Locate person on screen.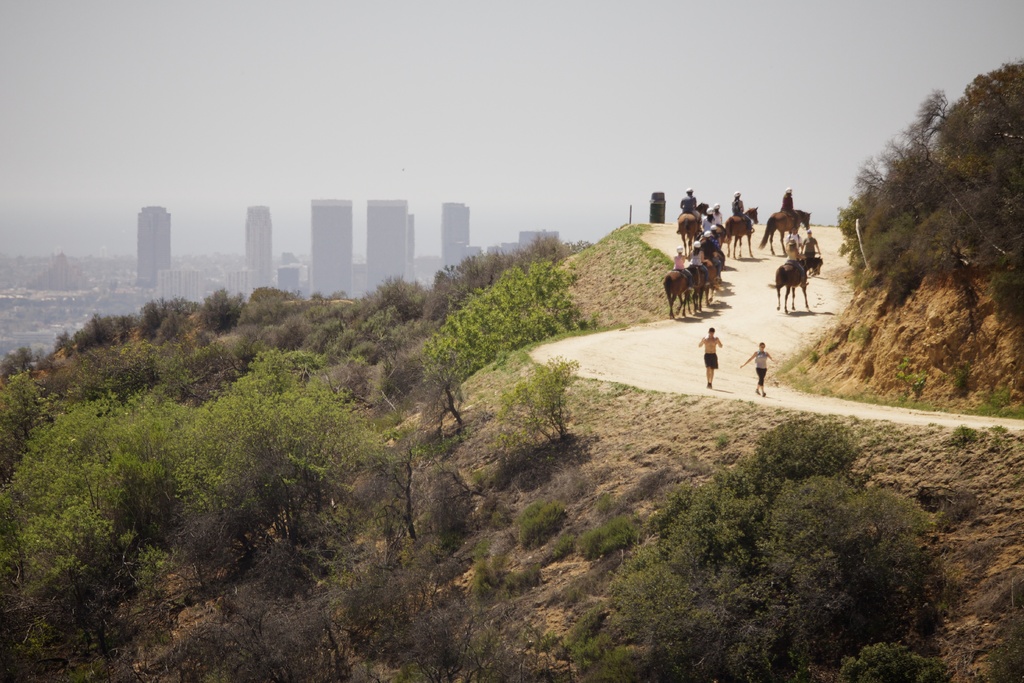
On screen at select_region(698, 208, 714, 230).
